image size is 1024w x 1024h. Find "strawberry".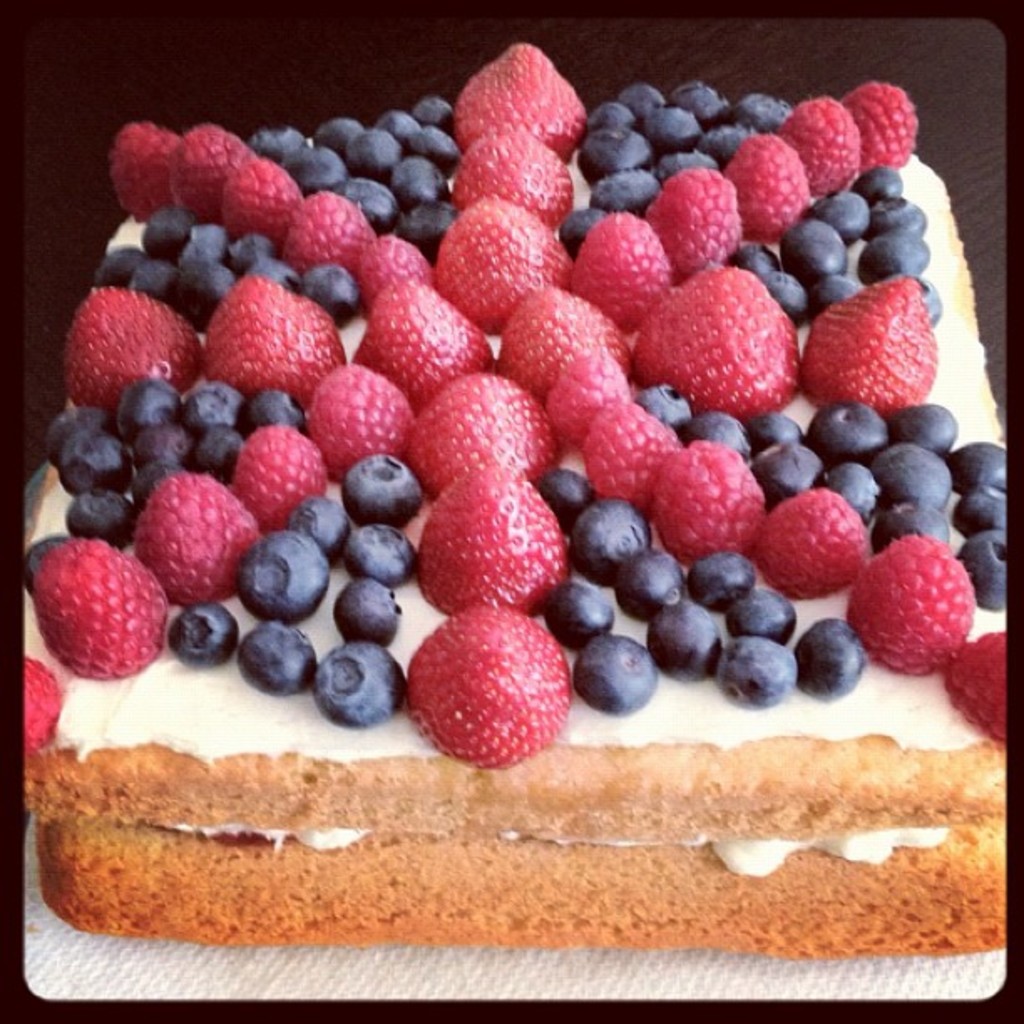
Rect(392, 616, 572, 763).
